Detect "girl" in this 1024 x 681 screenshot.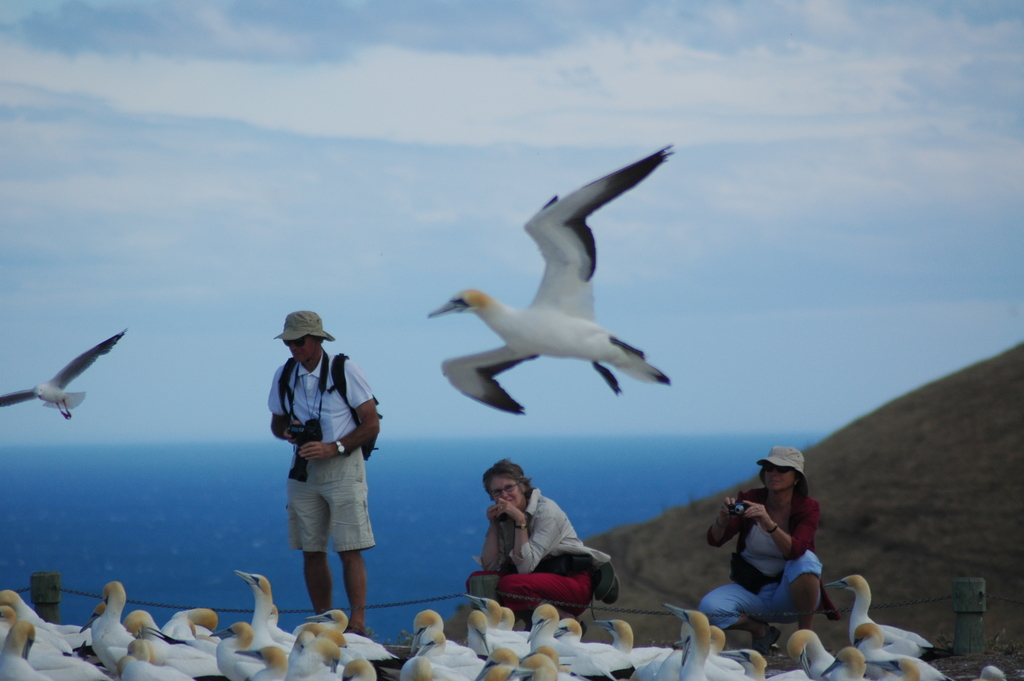
Detection: locate(700, 448, 819, 656).
